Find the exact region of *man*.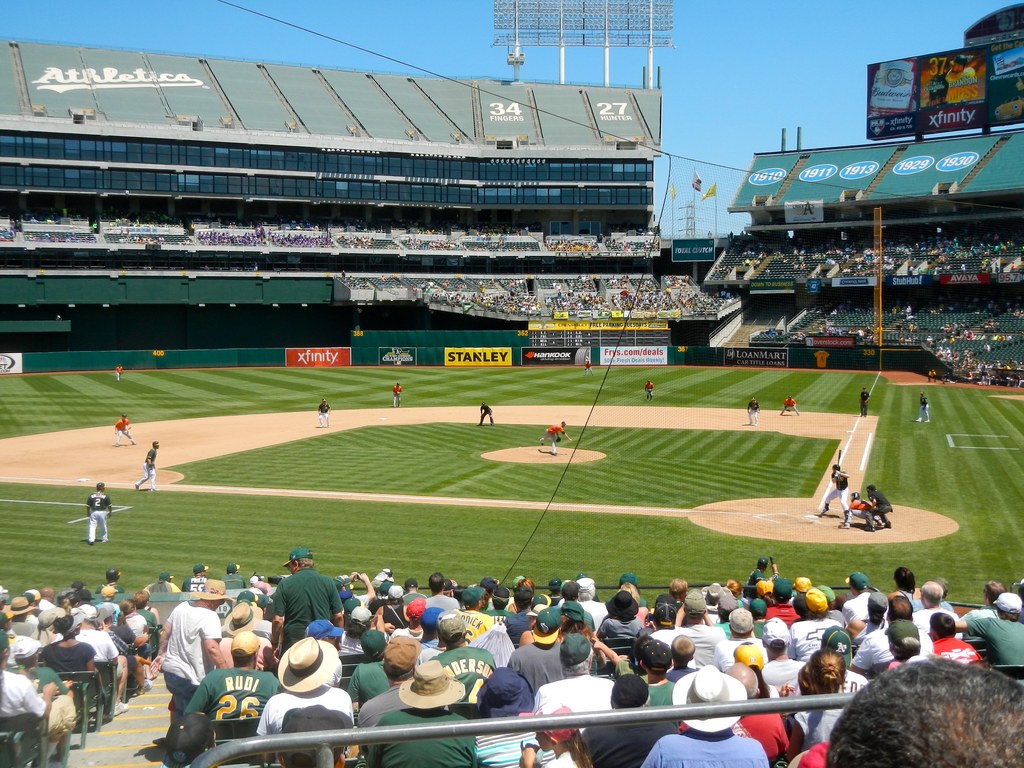
Exact region: [862, 481, 895, 527].
